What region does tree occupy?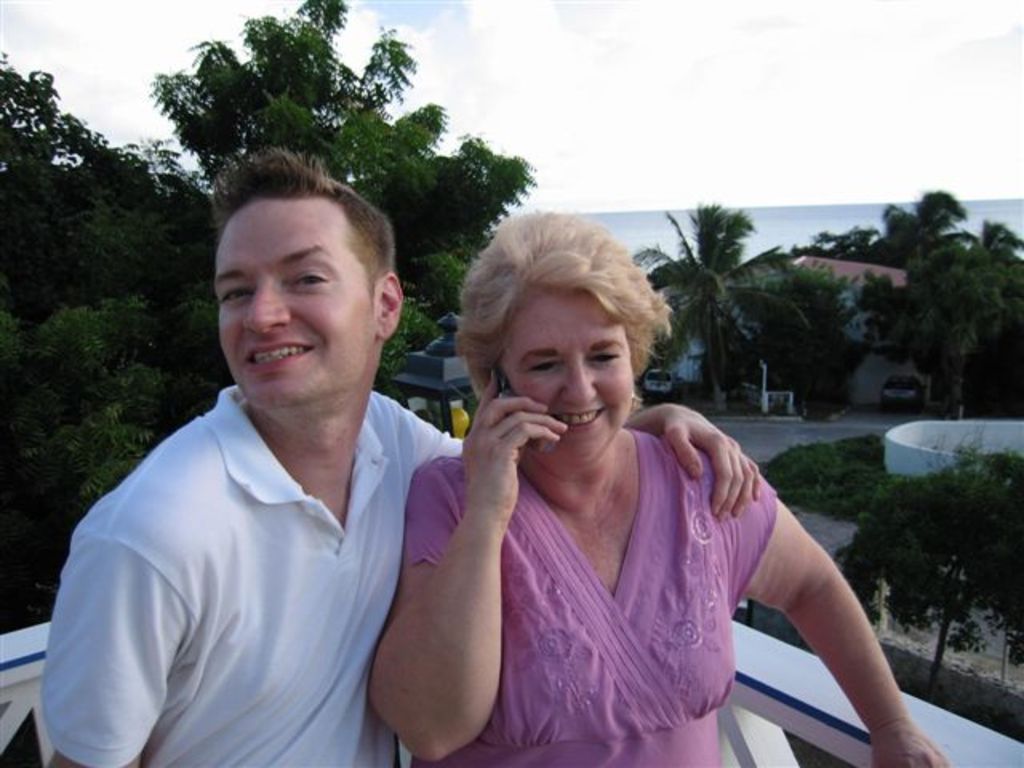
pyautogui.locateOnScreen(117, 29, 526, 226).
